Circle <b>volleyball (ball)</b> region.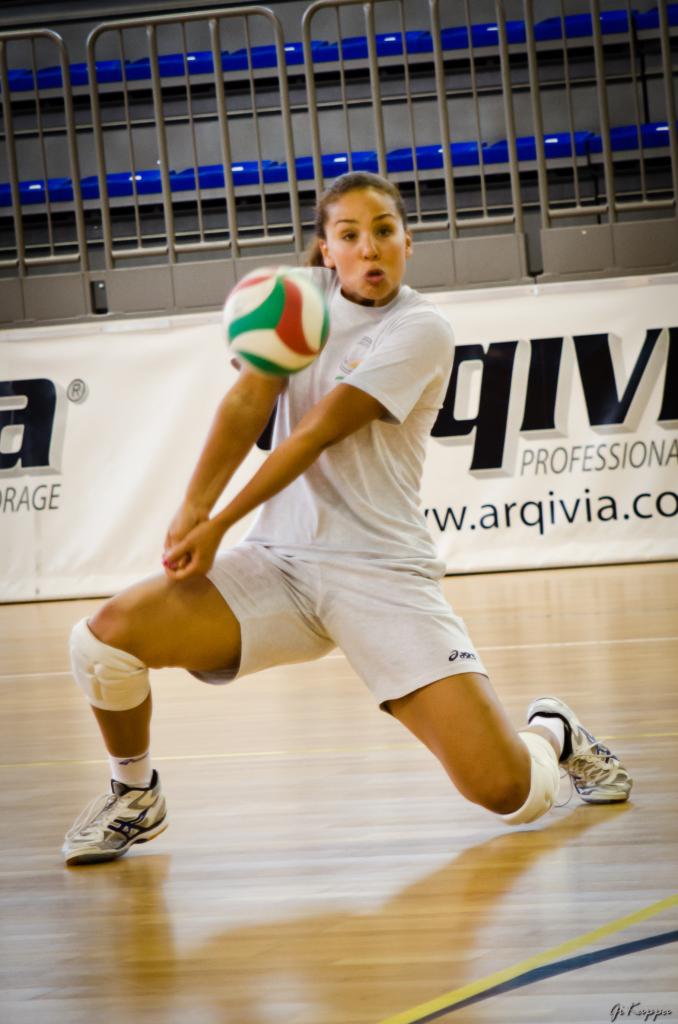
Region: bbox=(224, 262, 334, 379).
